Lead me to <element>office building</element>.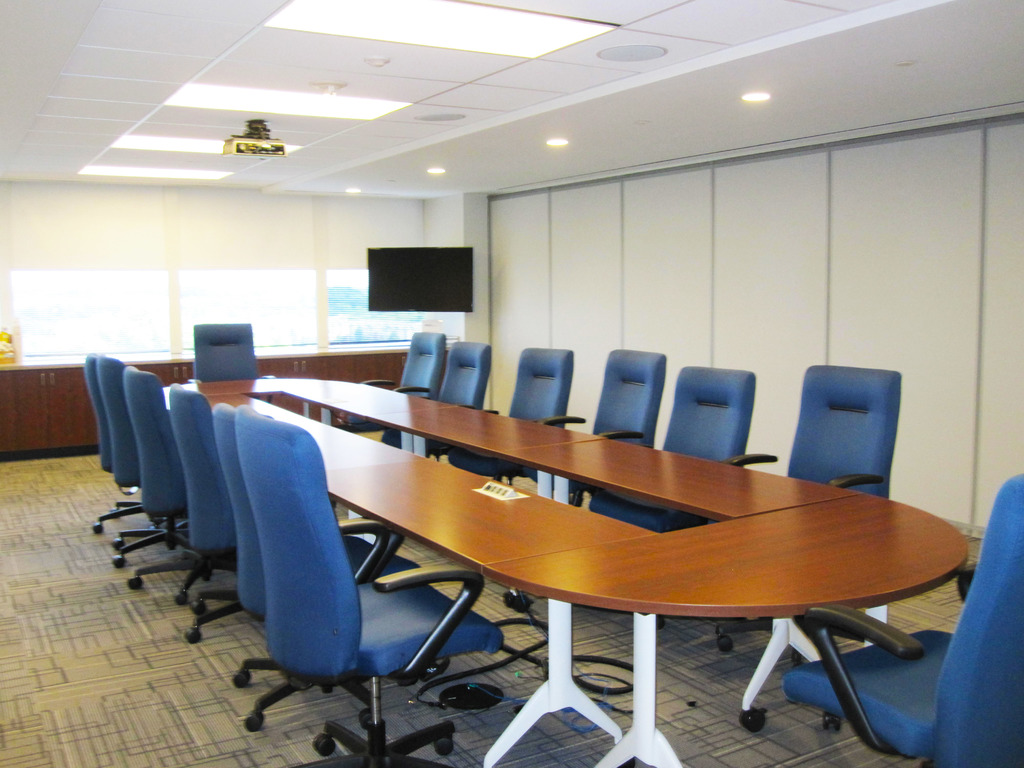
Lead to l=77, t=6, r=1003, b=757.
